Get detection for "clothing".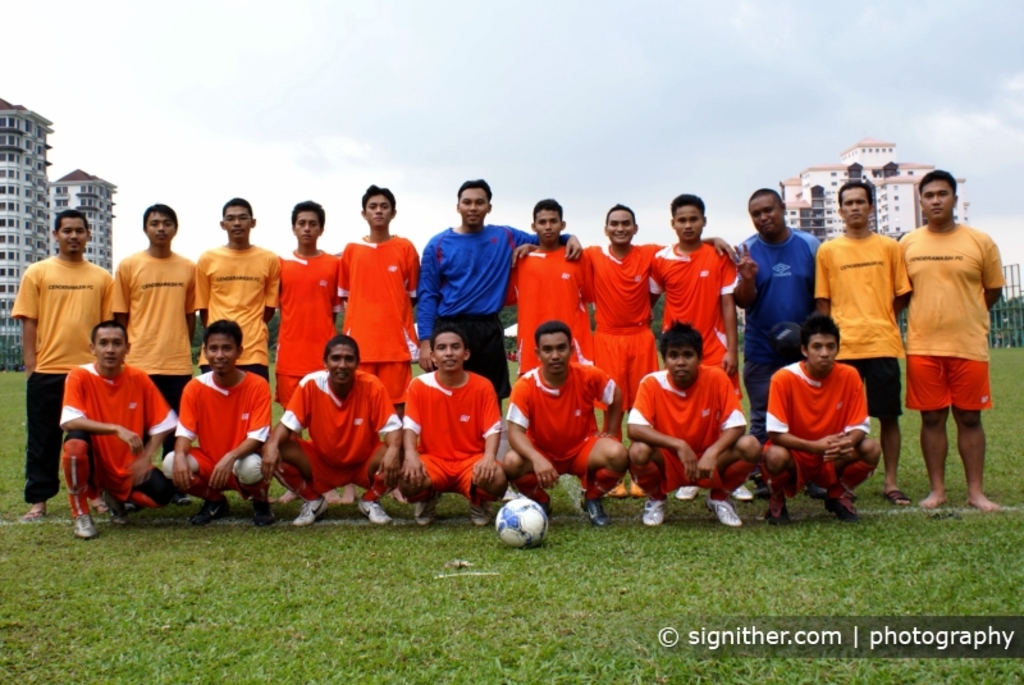
Detection: 288/374/393/496.
